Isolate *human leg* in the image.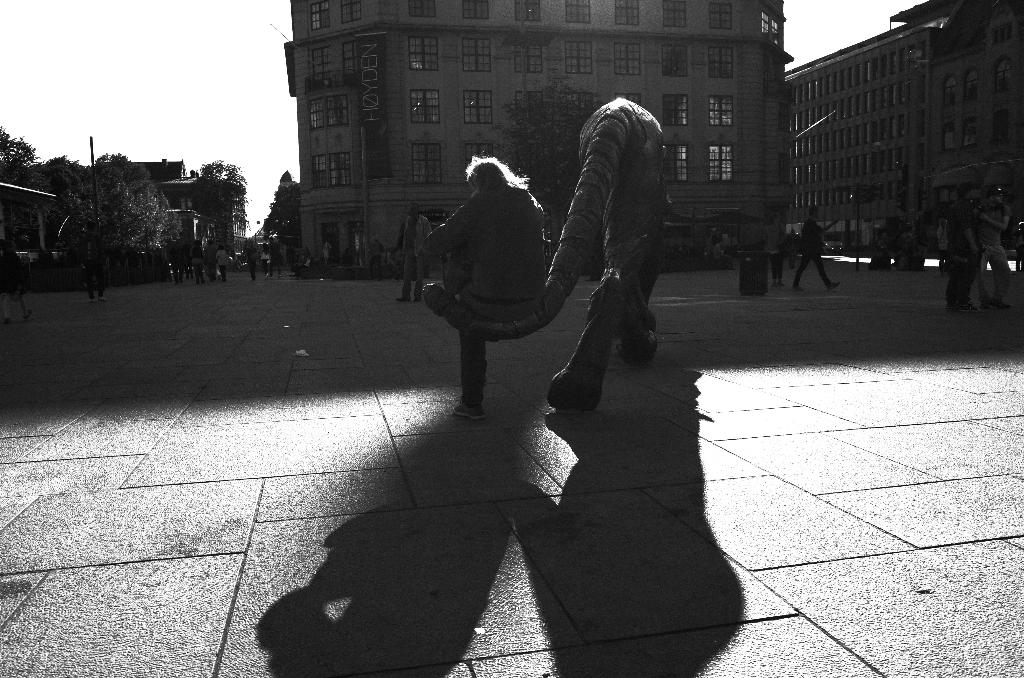
Isolated region: box=[403, 257, 404, 299].
